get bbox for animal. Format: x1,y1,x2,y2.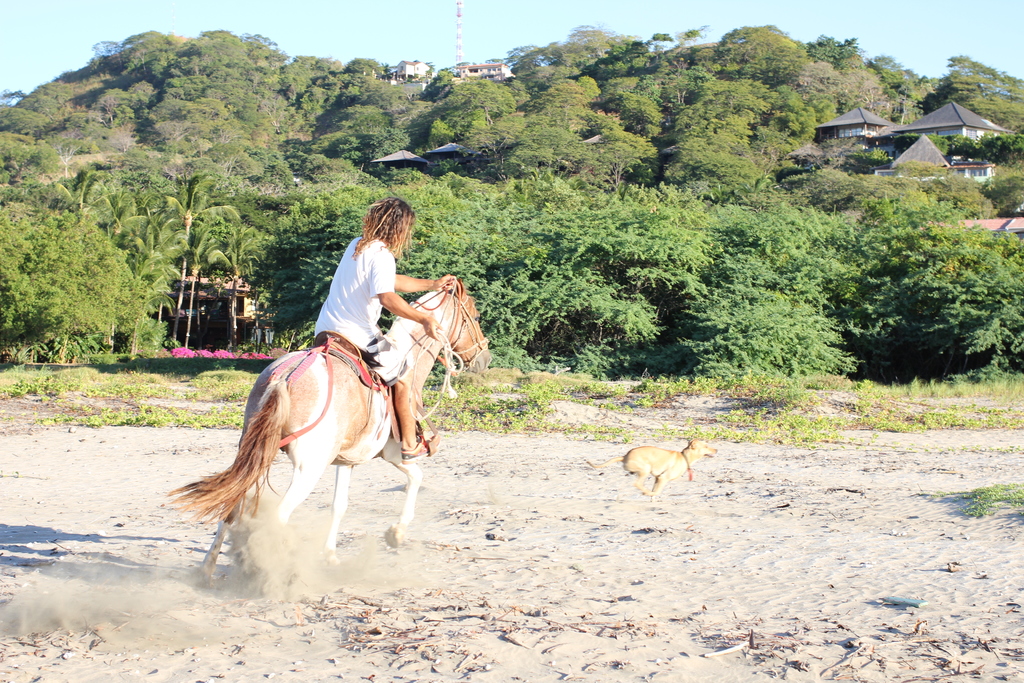
163,273,488,597.
